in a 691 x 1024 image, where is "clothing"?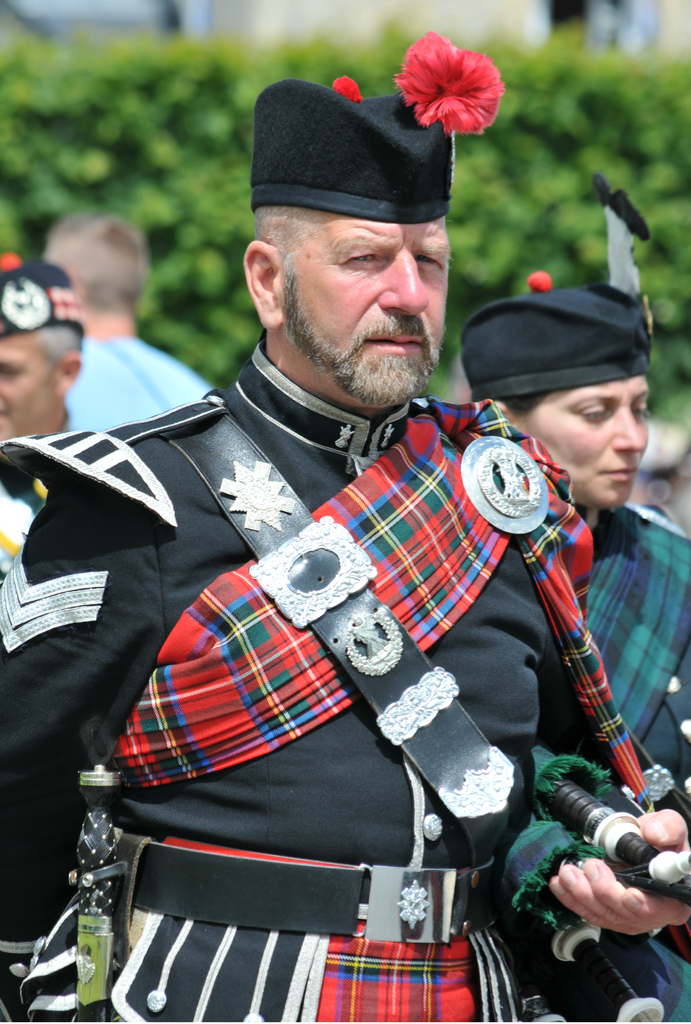
l=488, t=486, r=690, b=1023.
